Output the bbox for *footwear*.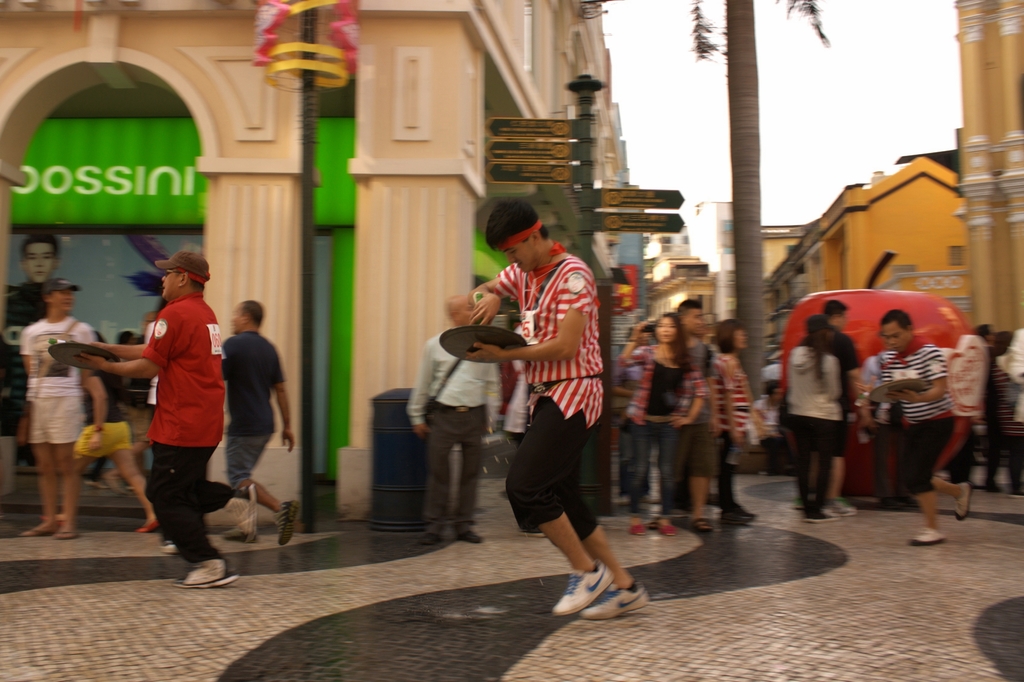
(913,528,946,545).
